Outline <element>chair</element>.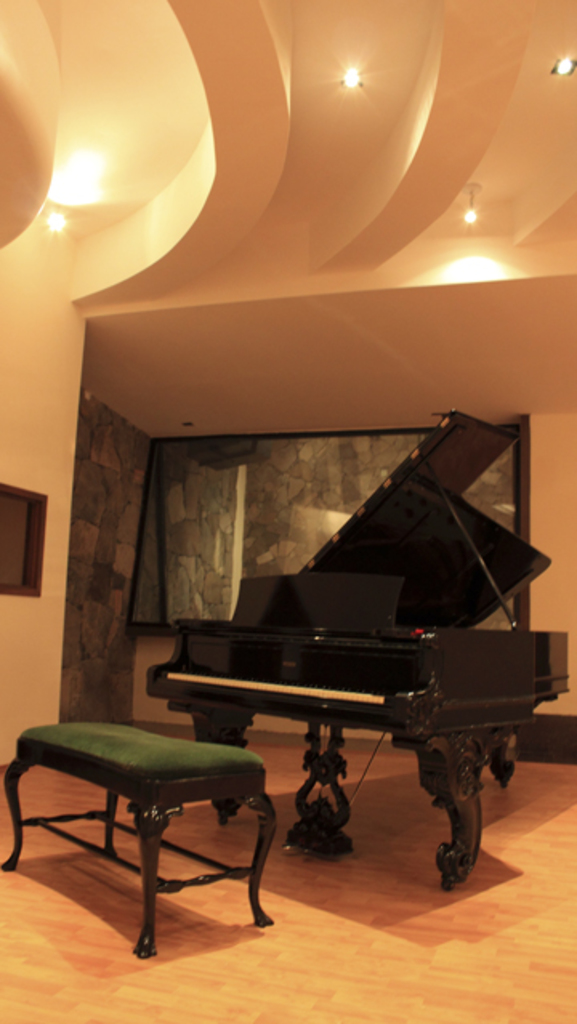
Outline: l=5, t=684, r=300, b=949.
